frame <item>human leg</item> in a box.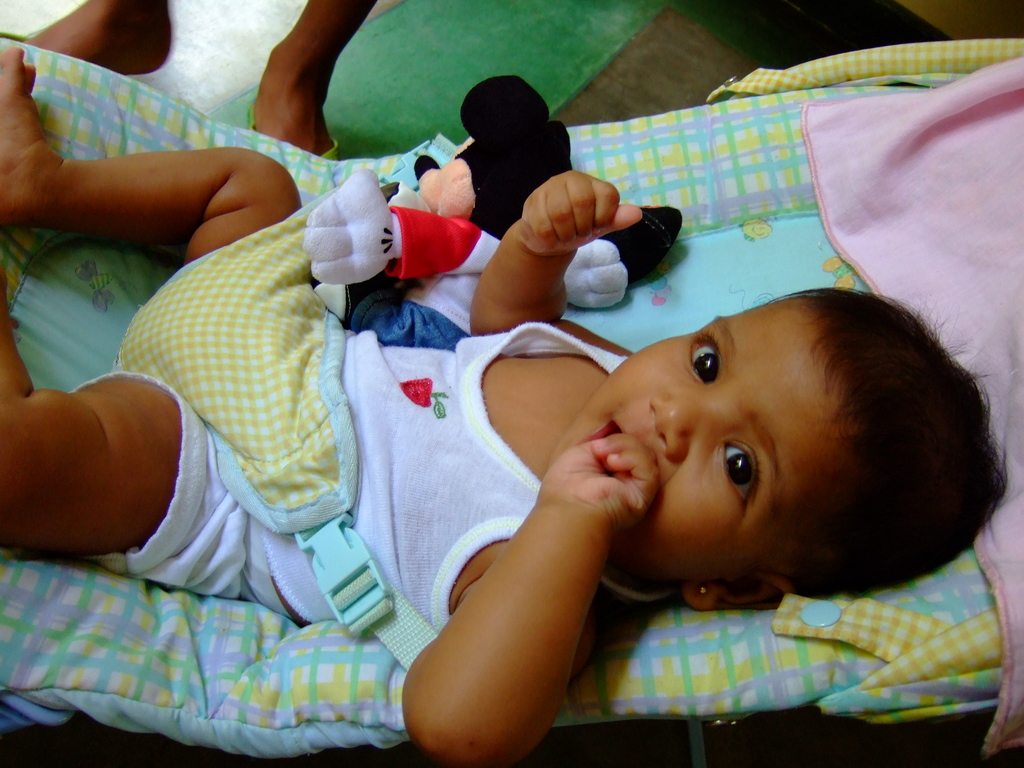
pyautogui.locateOnScreen(0, 45, 304, 262).
